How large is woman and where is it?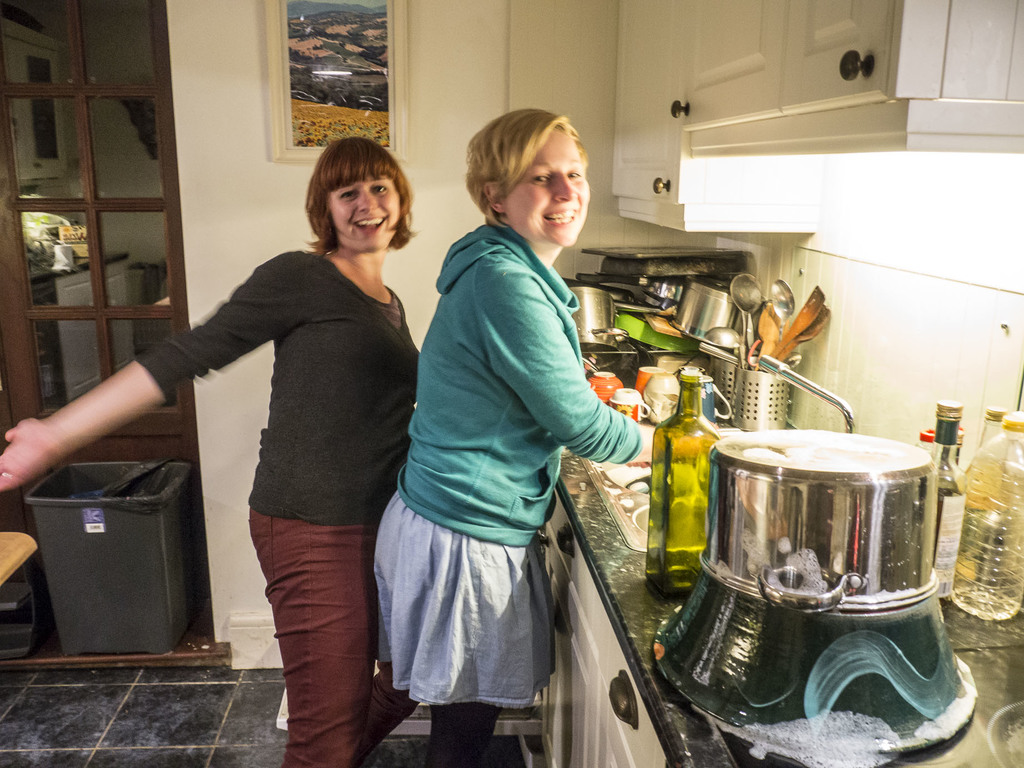
Bounding box: region(0, 136, 425, 767).
